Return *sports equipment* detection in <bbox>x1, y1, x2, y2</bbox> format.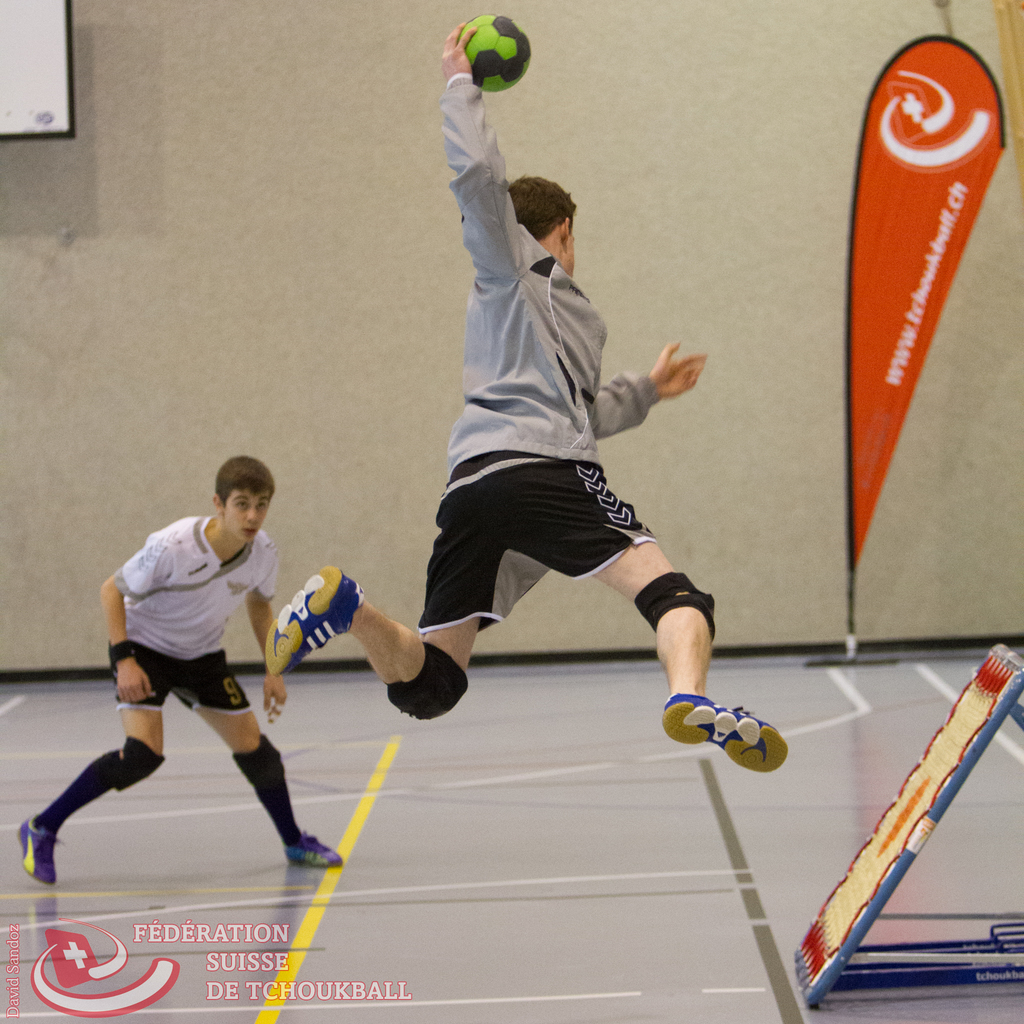
<bbox>459, 8, 539, 95</bbox>.
